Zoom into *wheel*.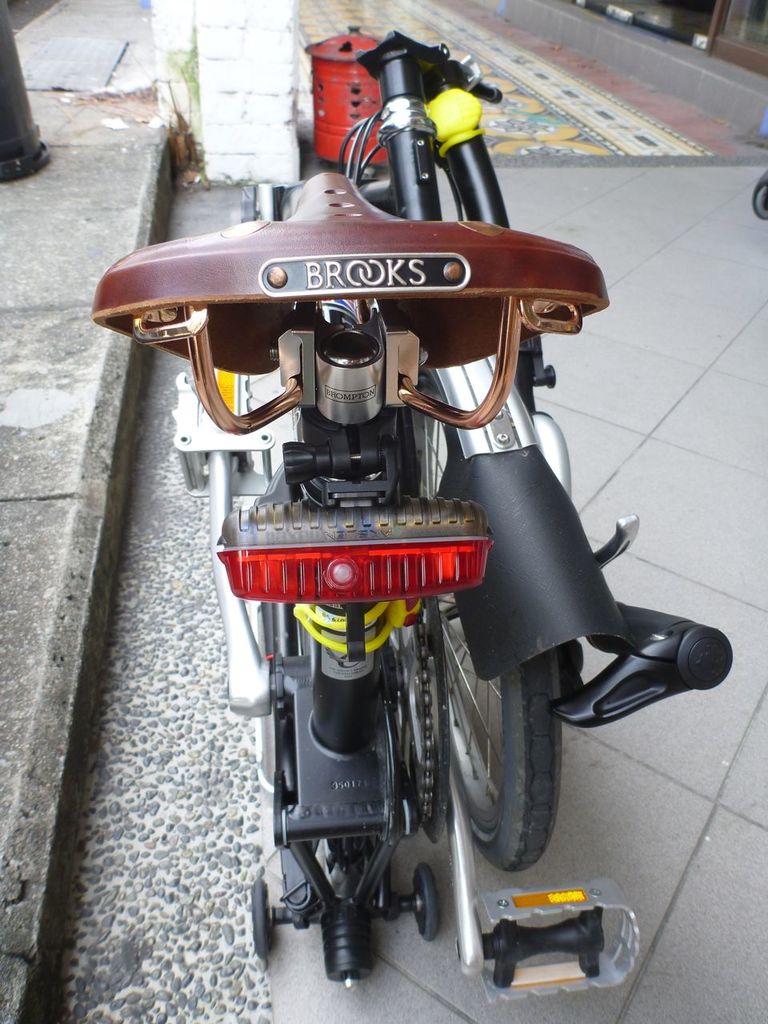
Zoom target: rect(408, 370, 563, 874).
